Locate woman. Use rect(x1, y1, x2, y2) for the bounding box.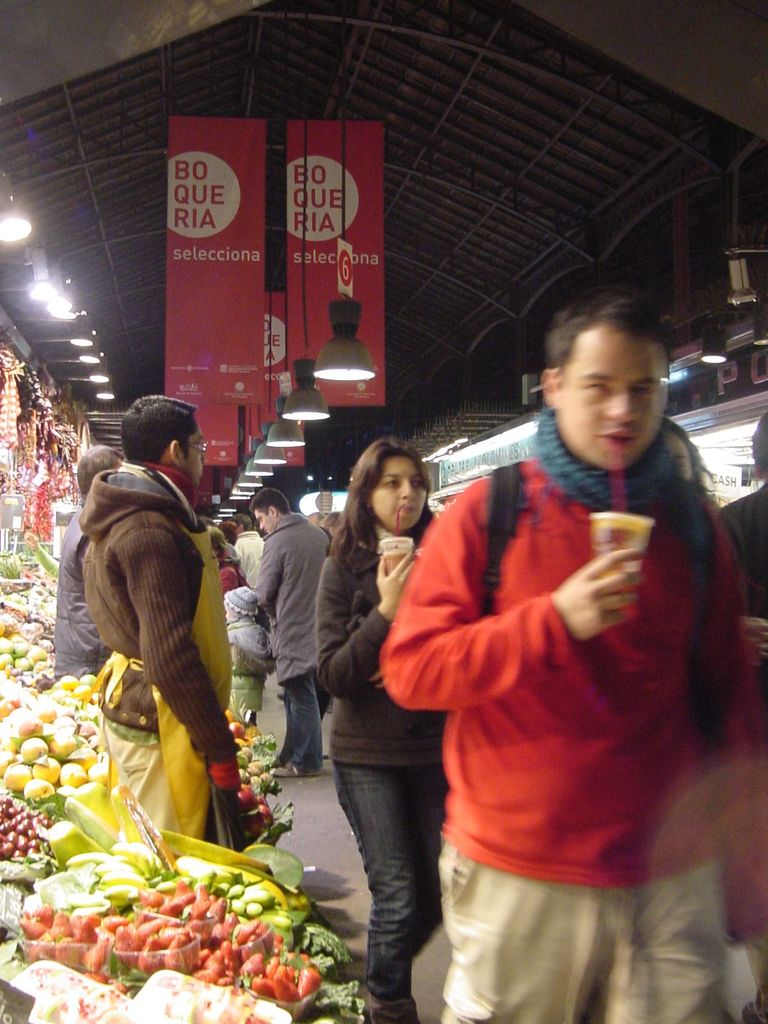
rect(300, 415, 477, 1004).
